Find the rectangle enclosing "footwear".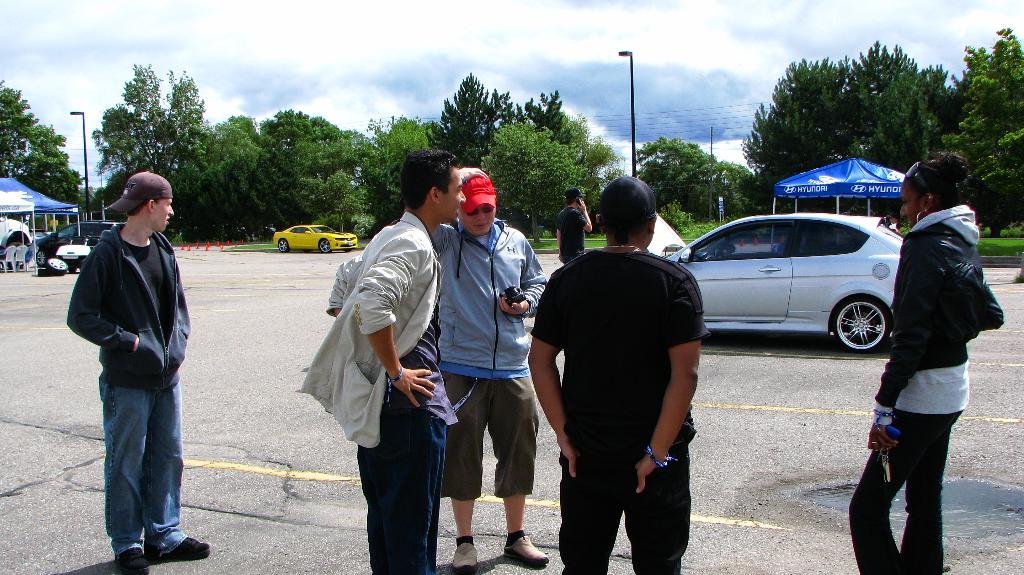
left=146, top=533, right=212, bottom=559.
